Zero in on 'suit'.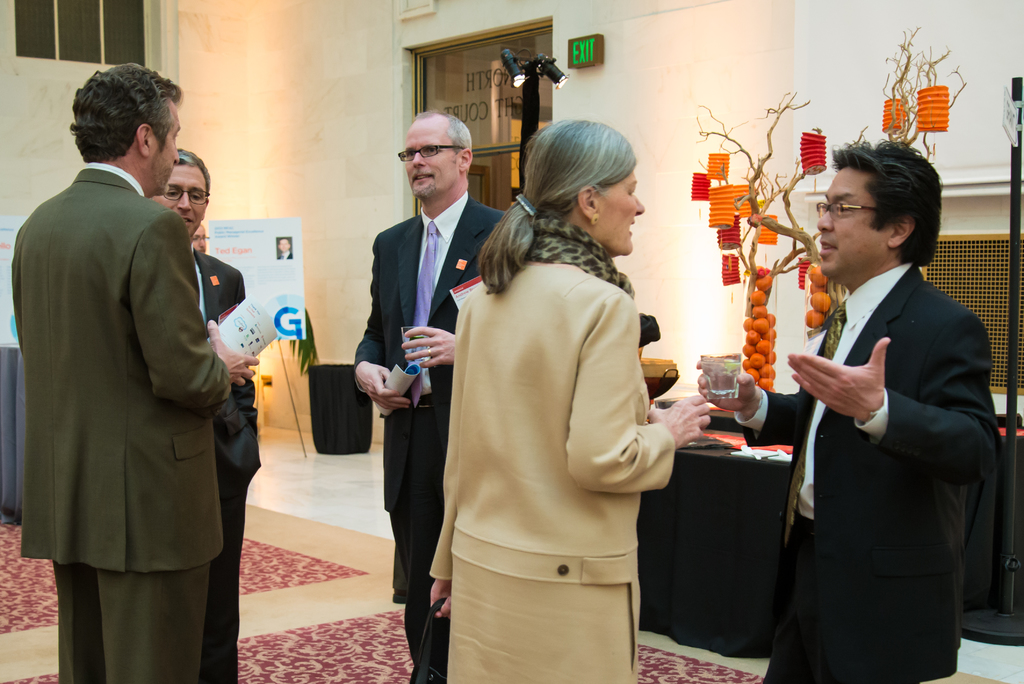
Zeroed in: detection(194, 246, 261, 683).
